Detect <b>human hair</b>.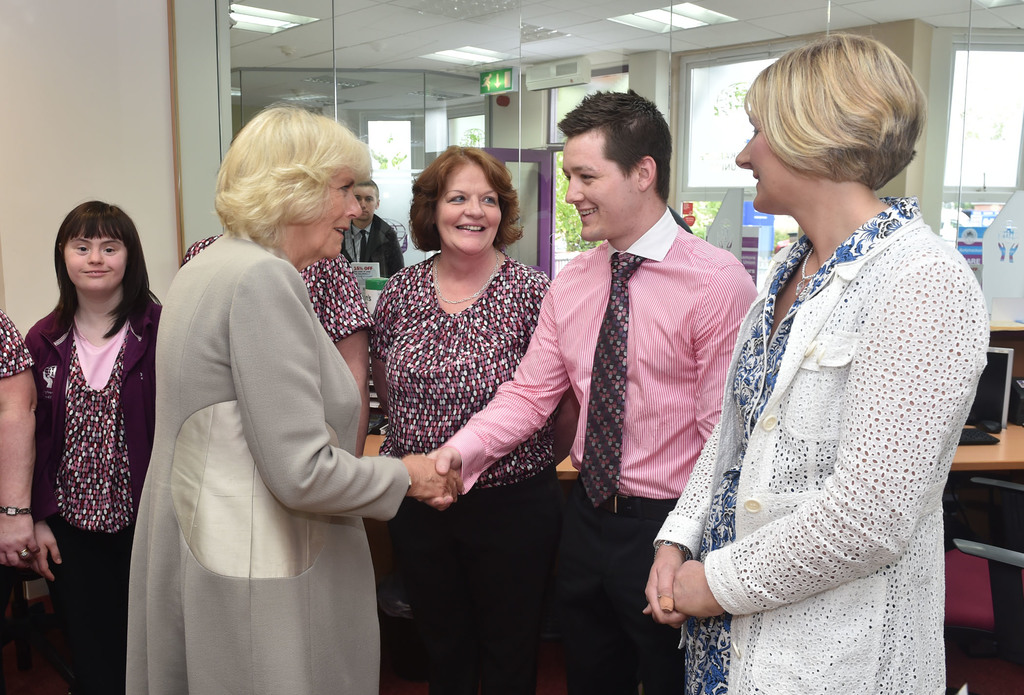
Detected at locate(559, 90, 675, 200).
